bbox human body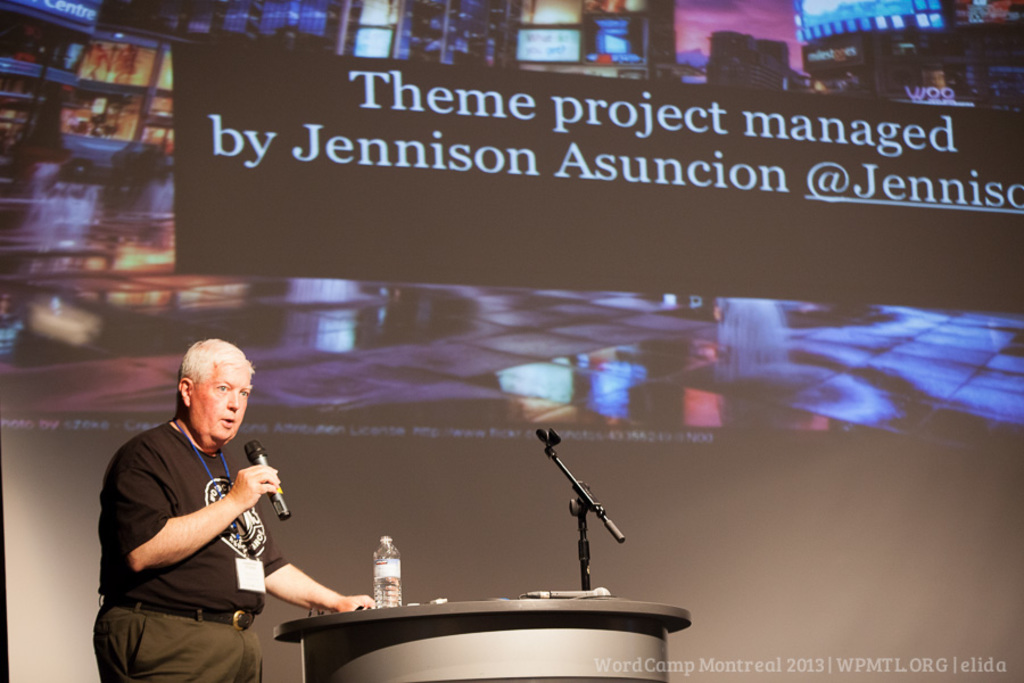
Rect(98, 339, 296, 682)
